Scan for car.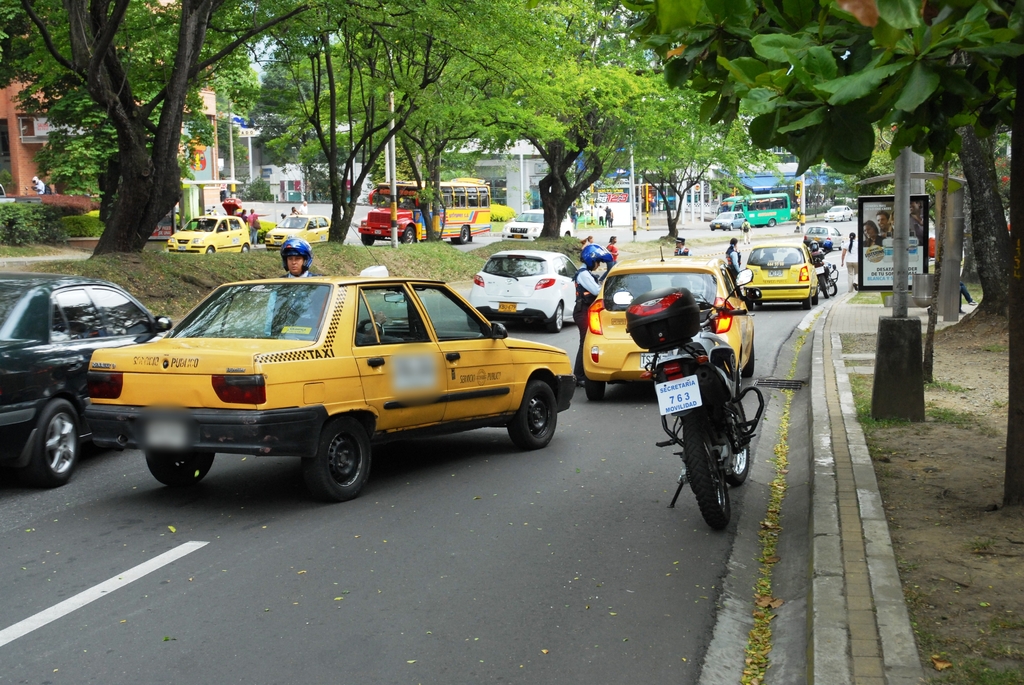
Scan result: l=259, t=212, r=333, b=251.
